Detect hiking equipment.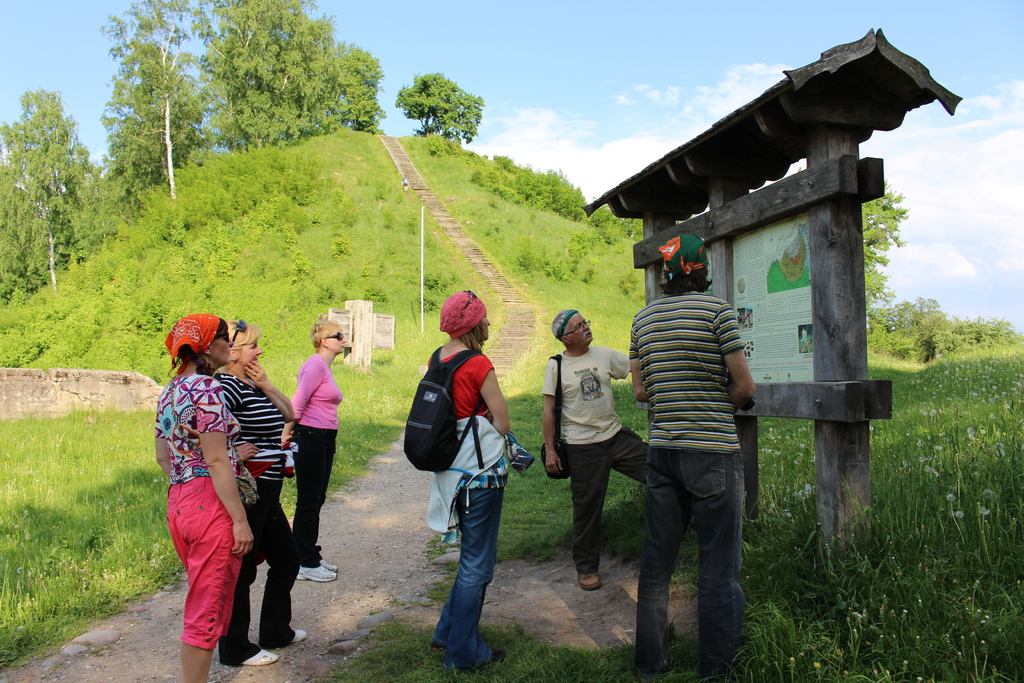
Detected at 241,650,279,666.
